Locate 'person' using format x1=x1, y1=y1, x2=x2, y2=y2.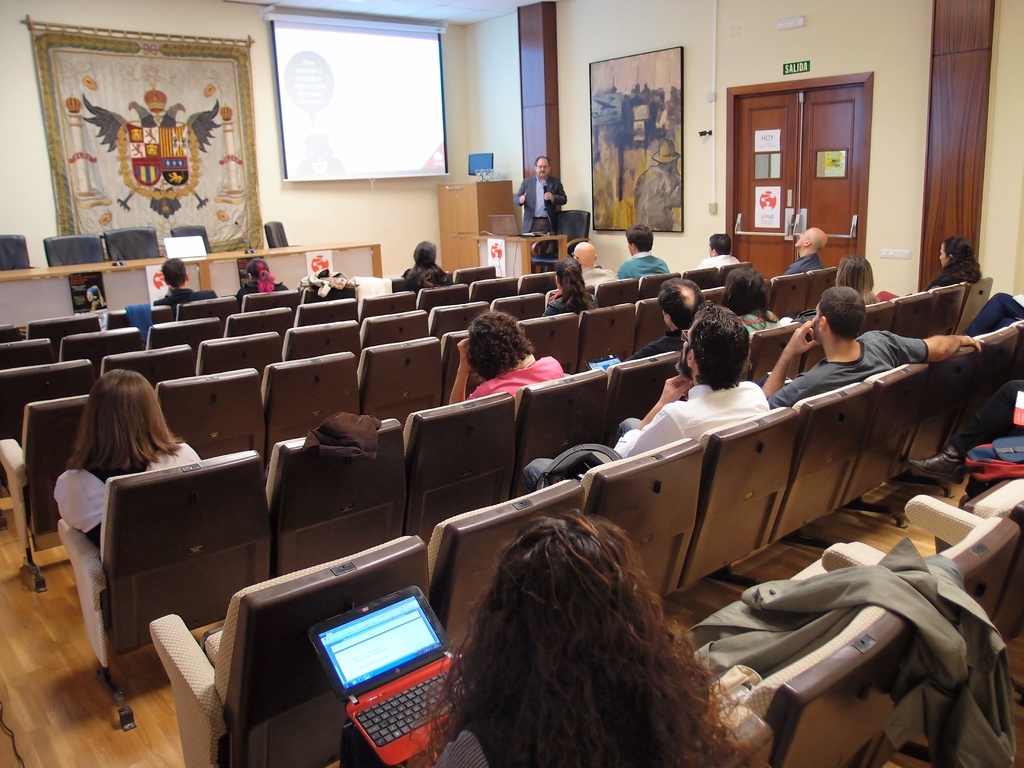
x1=760, y1=285, x2=982, y2=412.
